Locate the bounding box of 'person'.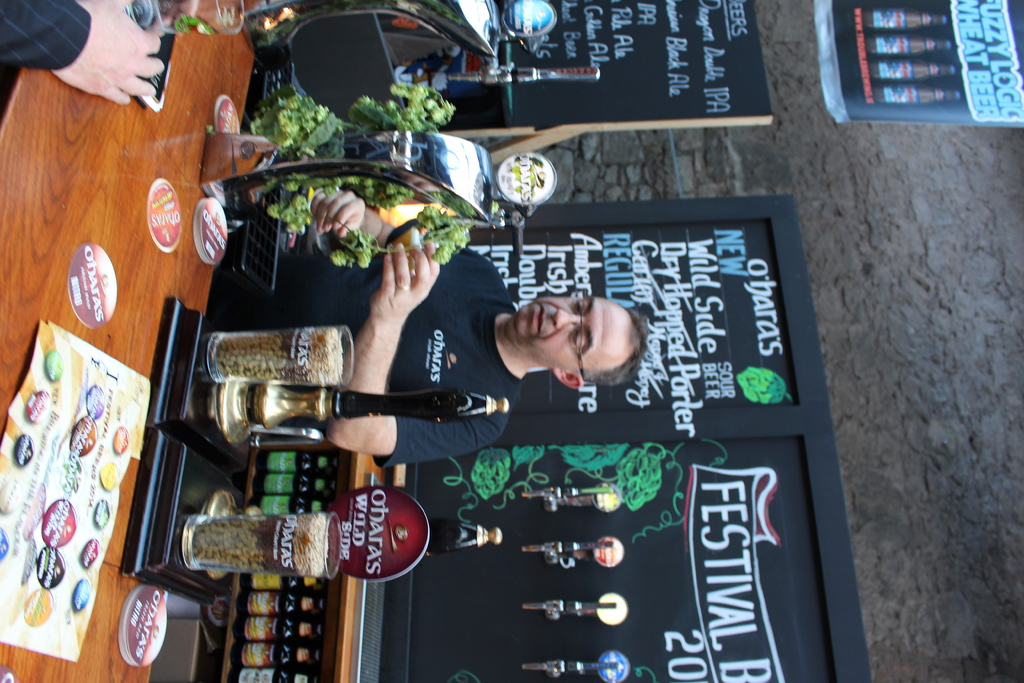
Bounding box: locate(209, 201, 648, 470).
